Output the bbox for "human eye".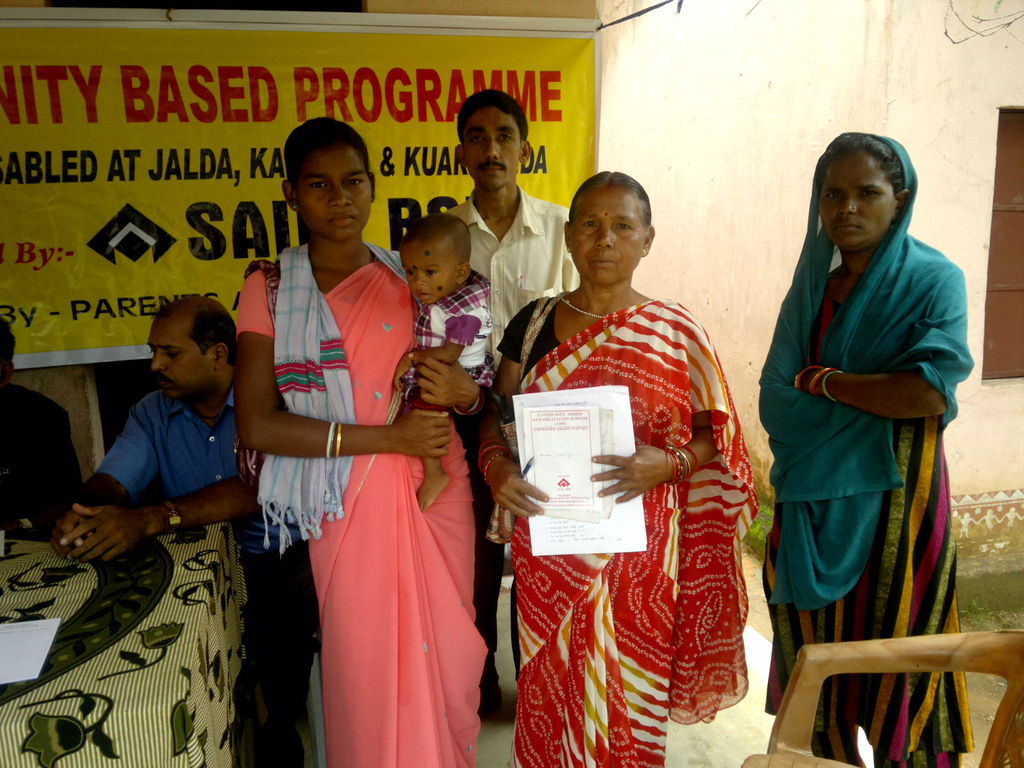
box=[469, 134, 485, 144].
